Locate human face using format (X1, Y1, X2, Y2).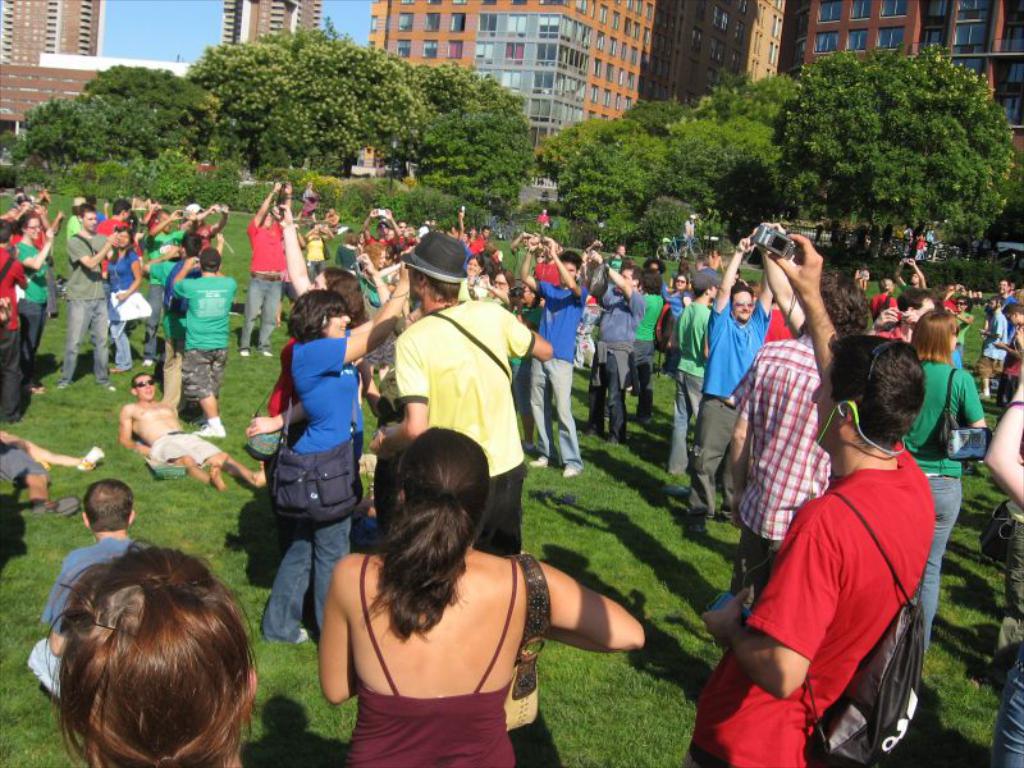
(806, 349, 837, 456).
